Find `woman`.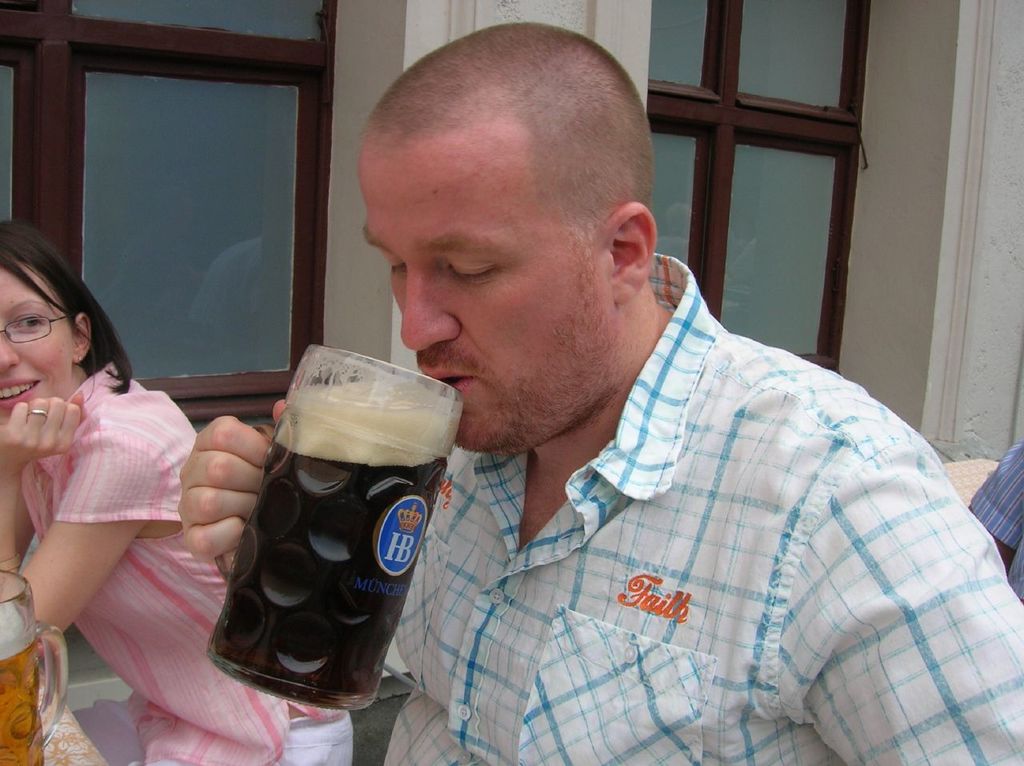
0/219/358/765.
